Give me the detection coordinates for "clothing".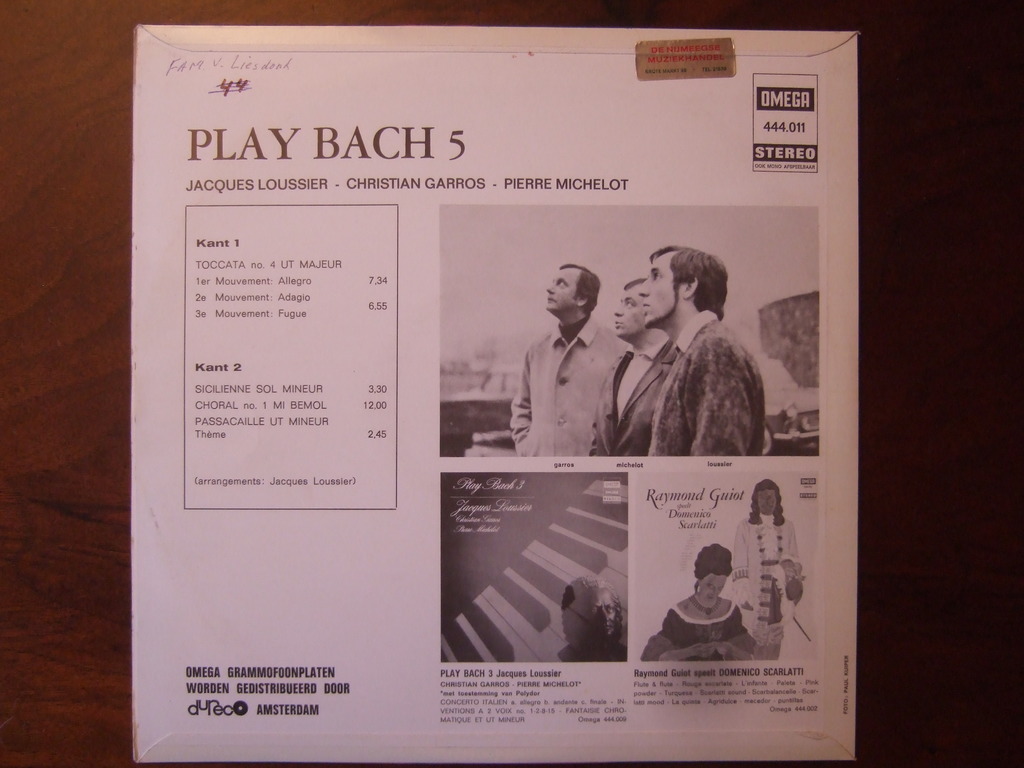
BBox(649, 307, 758, 454).
